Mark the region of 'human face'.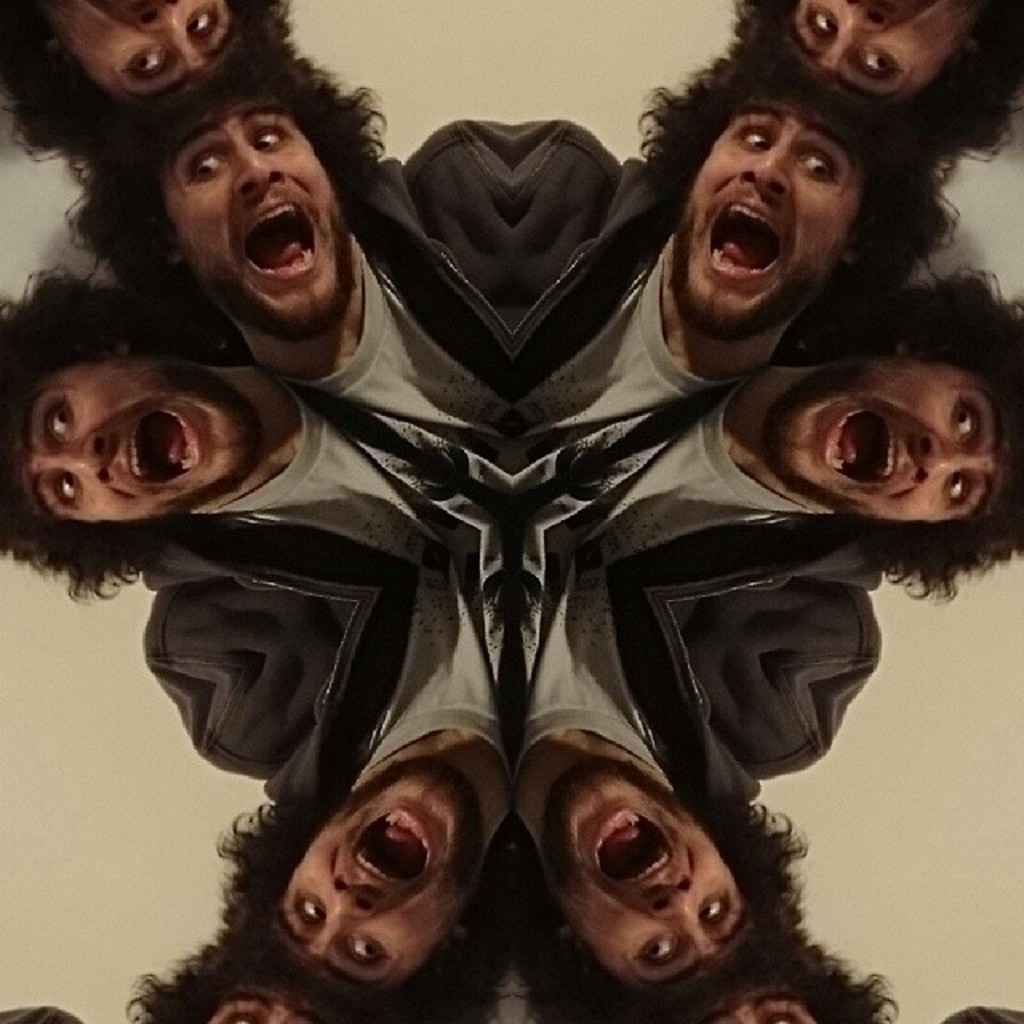
Region: {"x1": 686, "y1": 99, "x2": 867, "y2": 325}.
